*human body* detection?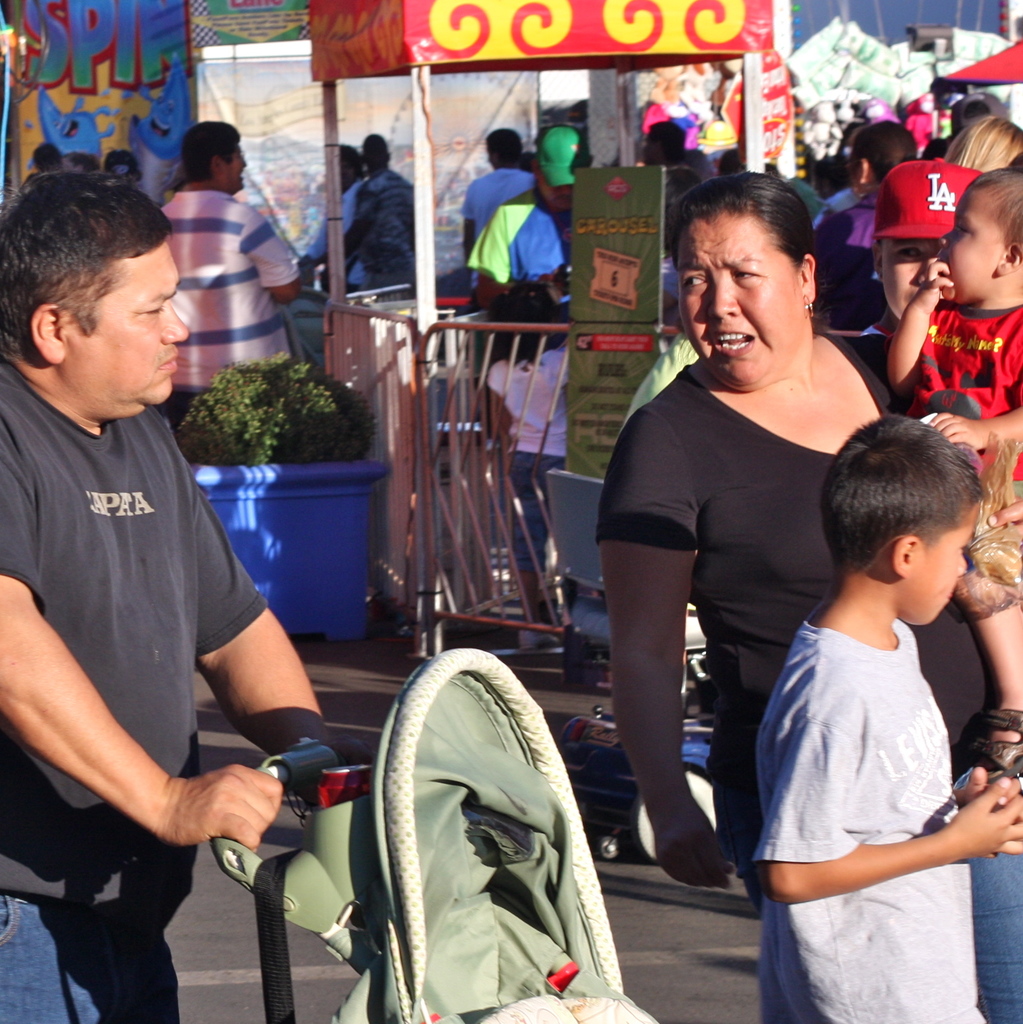
<bbox>296, 178, 416, 305</bbox>
